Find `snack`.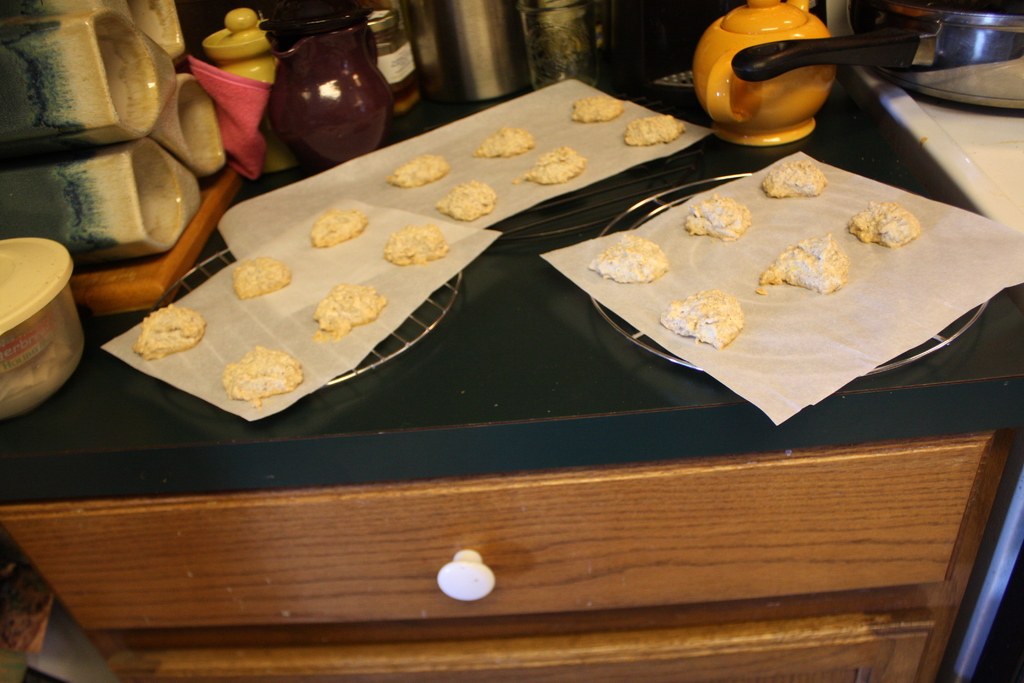
detection(129, 295, 215, 361).
